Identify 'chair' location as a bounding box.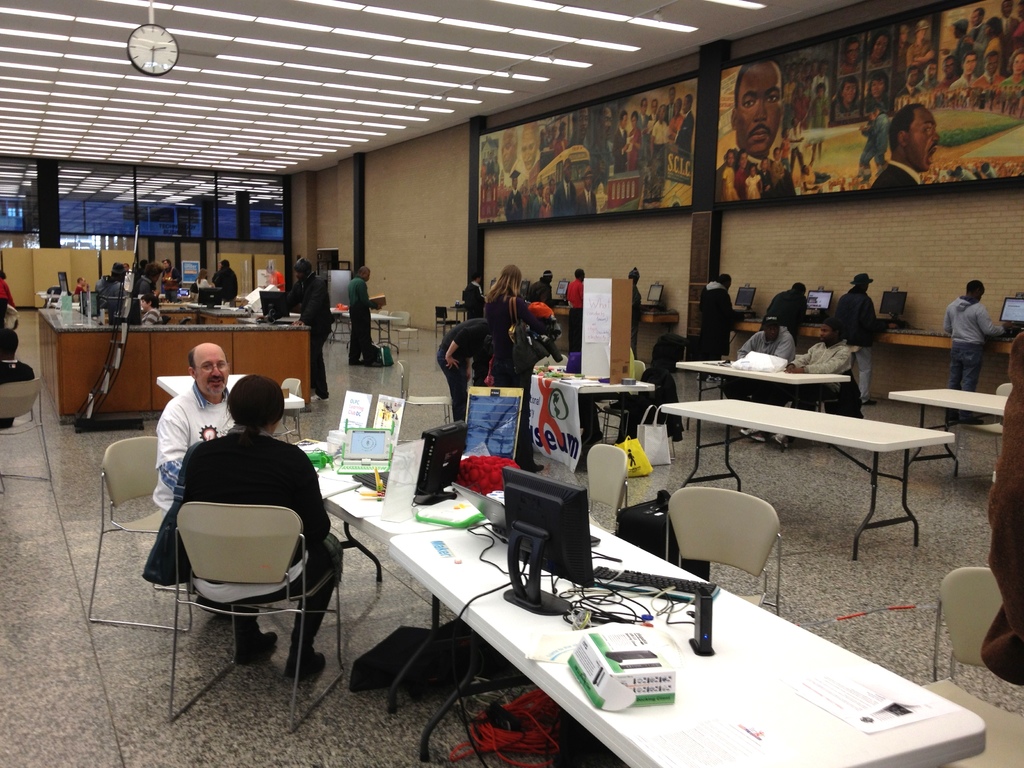
left=587, top=444, right=637, bottom=545.
